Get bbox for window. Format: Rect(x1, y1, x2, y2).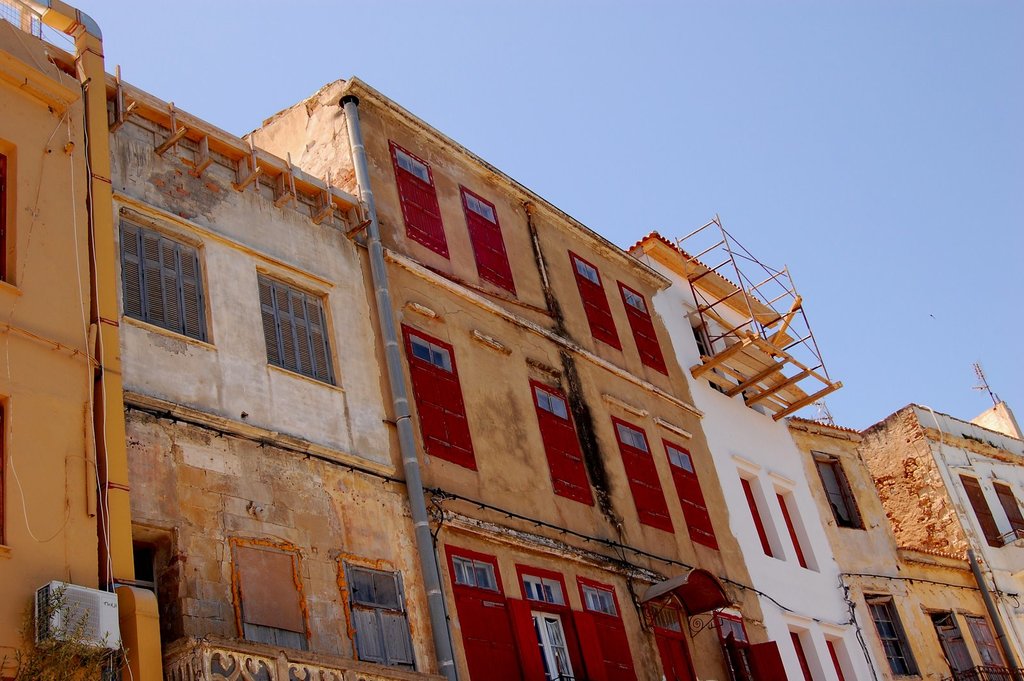
Rect(516, 564, 584, 680).
